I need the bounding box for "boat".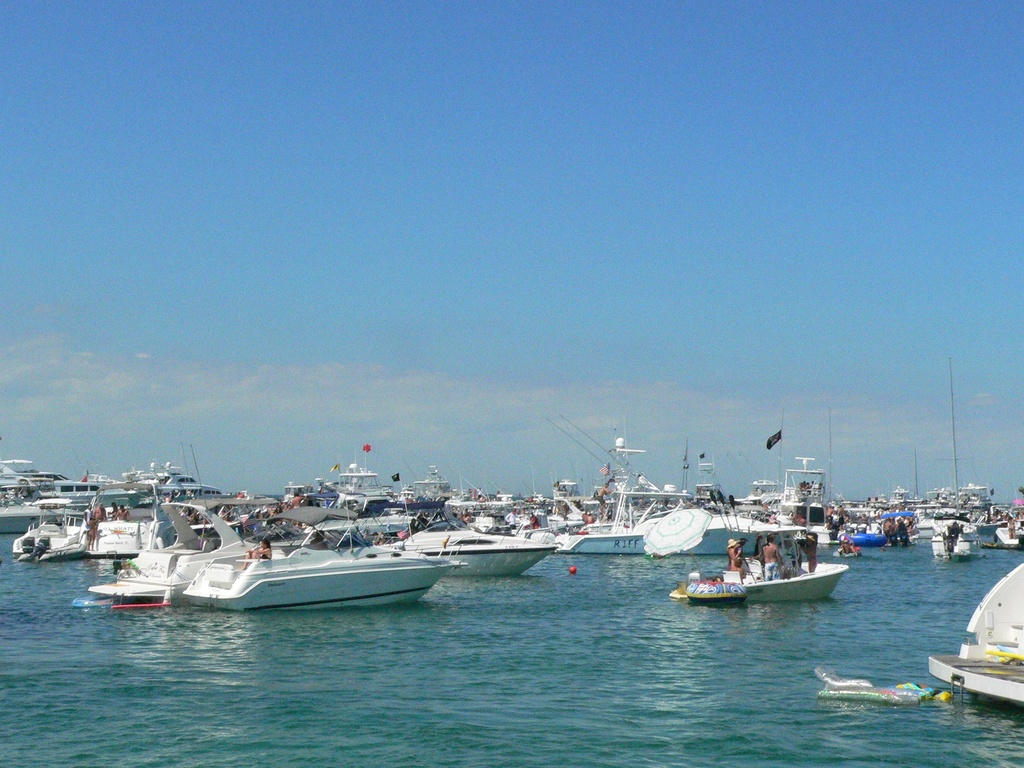
Here it is: box=[304, 483, 340, 504].
